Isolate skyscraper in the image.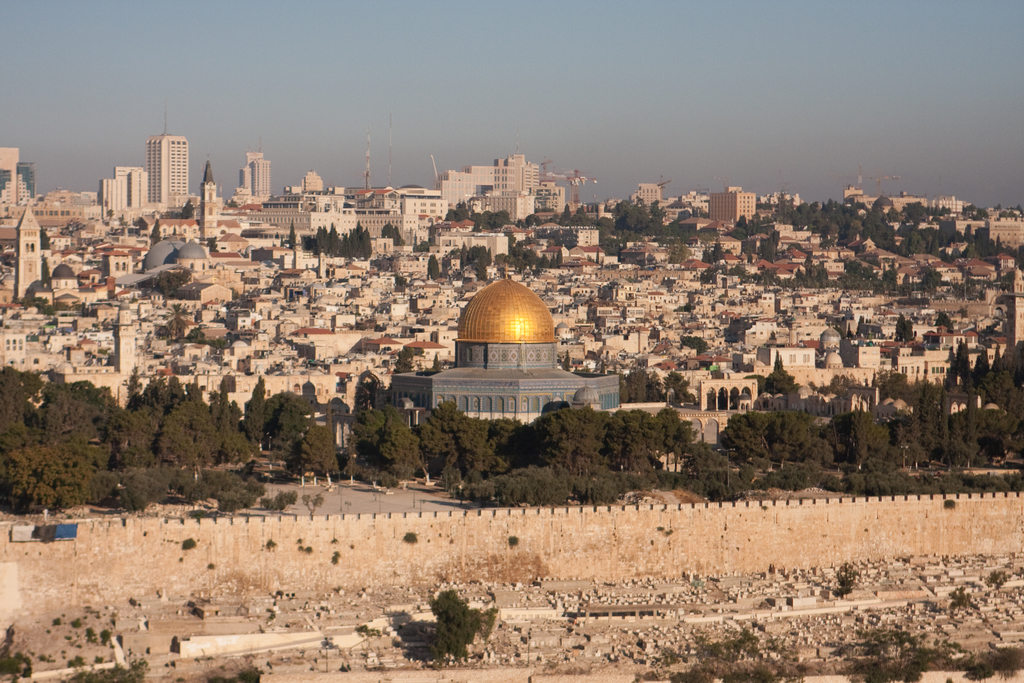
Isolated region: 707:184:751:220.
